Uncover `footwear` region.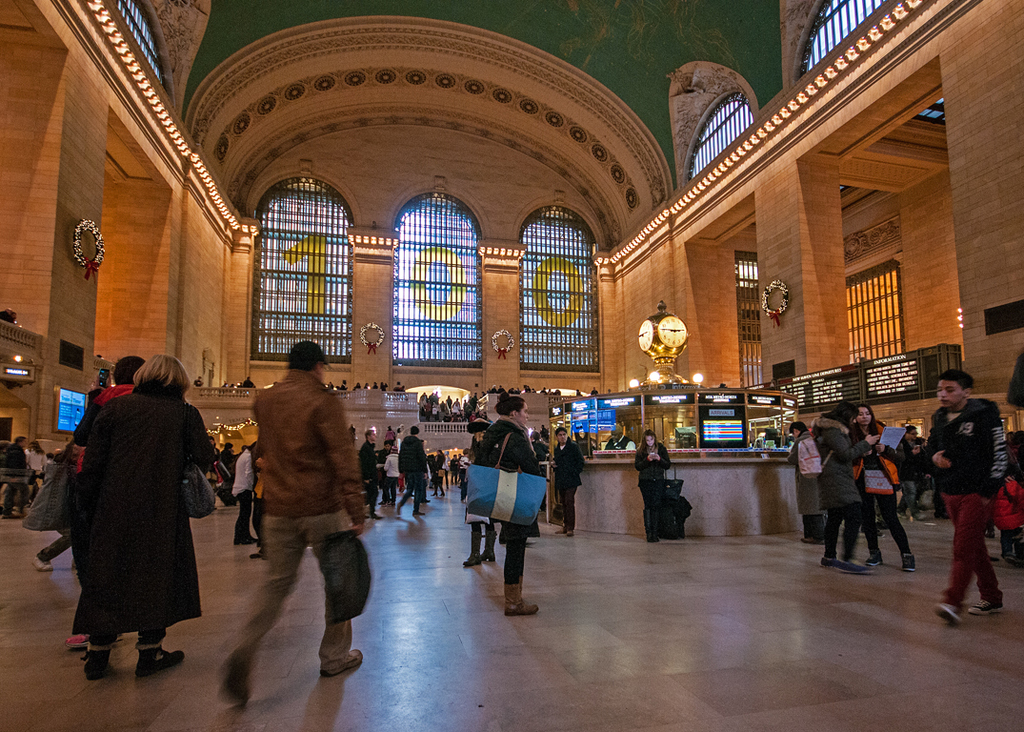
Uncovered: locate(836, 559, 868, 576).
